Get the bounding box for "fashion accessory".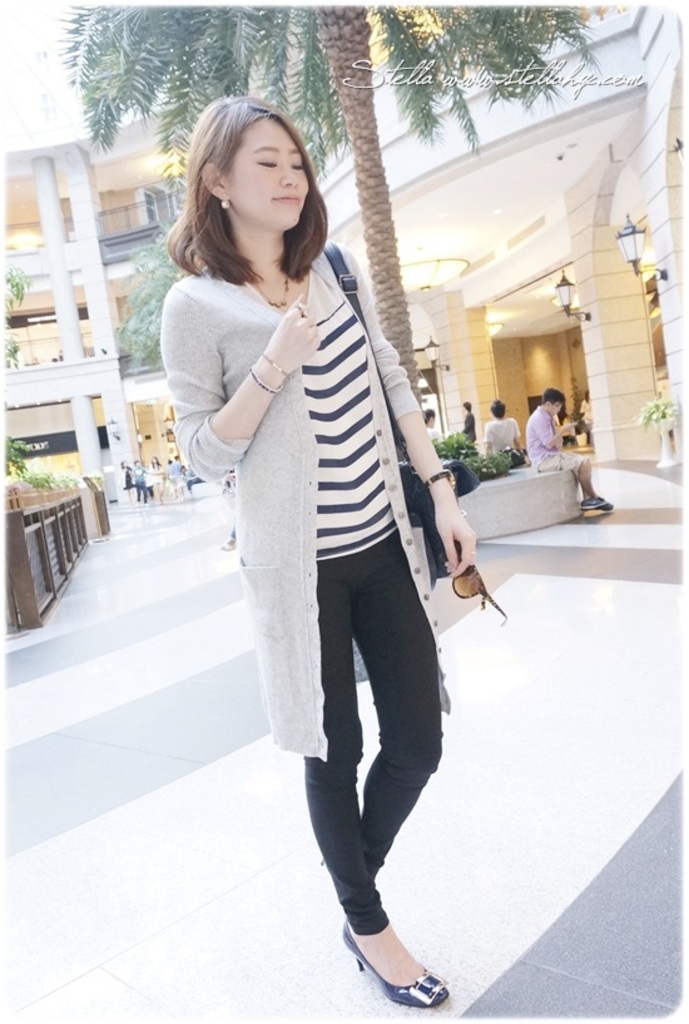
left=435, top=539, right=510, bottom=627.
